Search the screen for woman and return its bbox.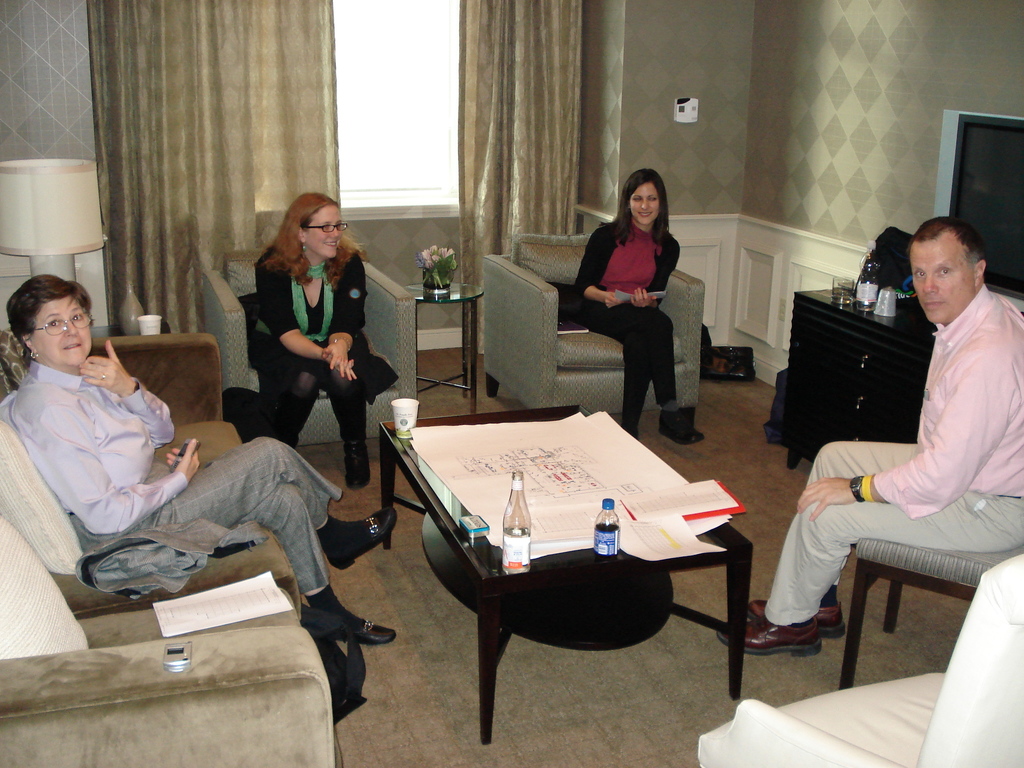
Found: <box>582,166,698,436</box>.
